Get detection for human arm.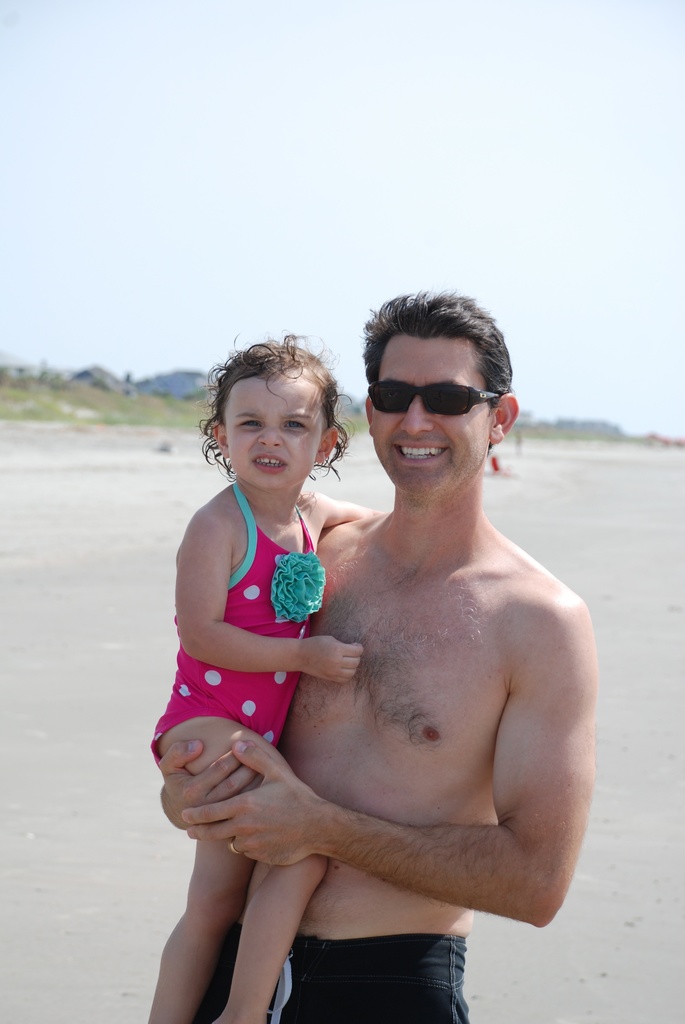
Detection: detection(175, 500, 371, 691).
